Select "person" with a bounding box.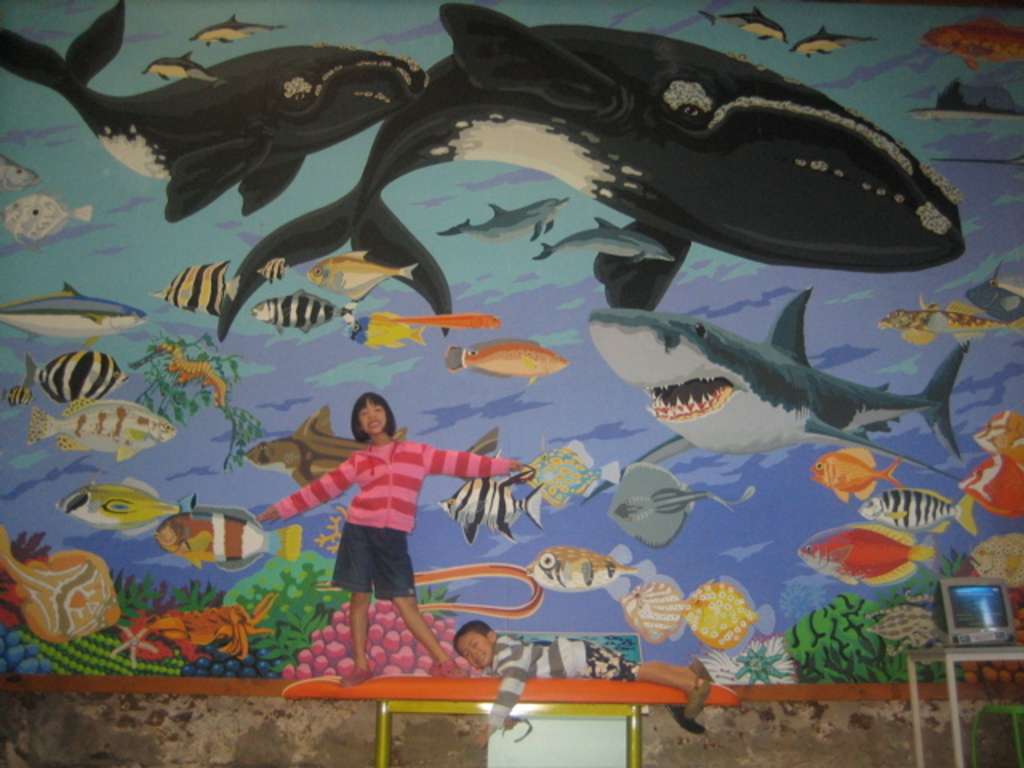
446:618:714:739.
